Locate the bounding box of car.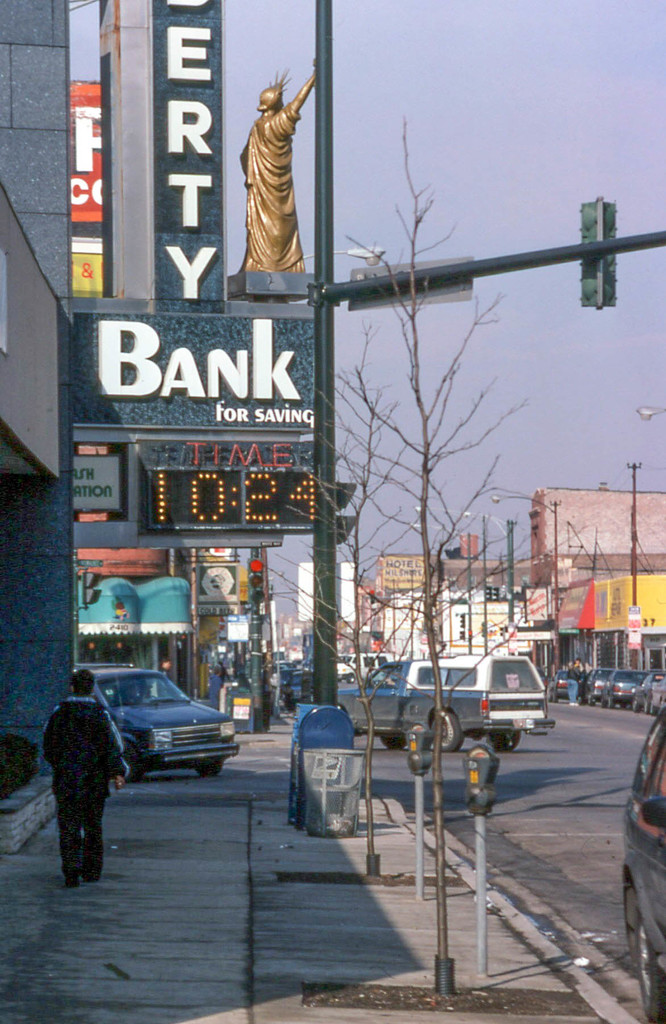
Bounding box: BBox(589, 660, 617, 694).
